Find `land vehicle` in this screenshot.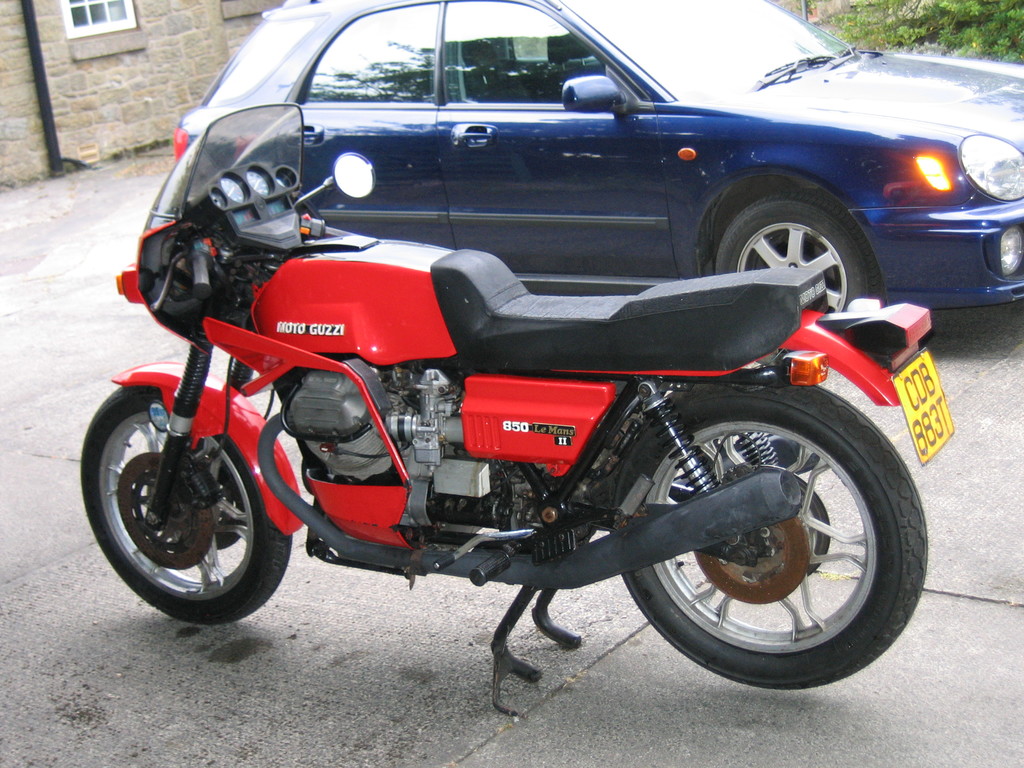
The bounding box for `land vehicle` is 172:0:1023:315.
